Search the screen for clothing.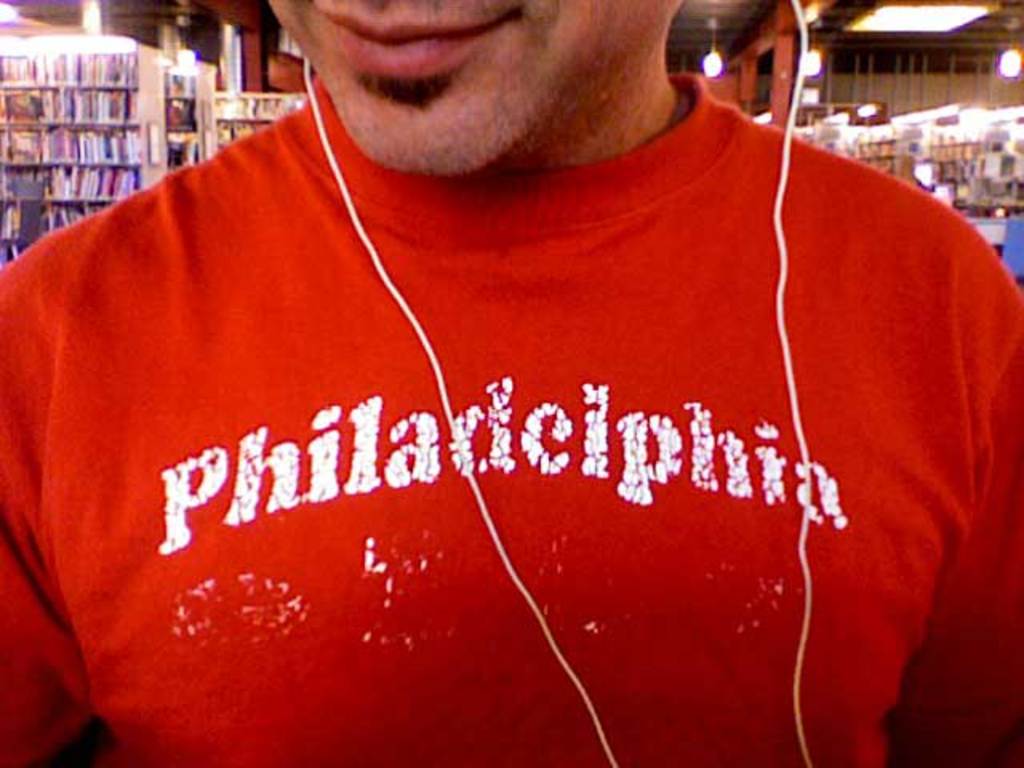
Found at <region>0, 74, 1022, 766</region>.
